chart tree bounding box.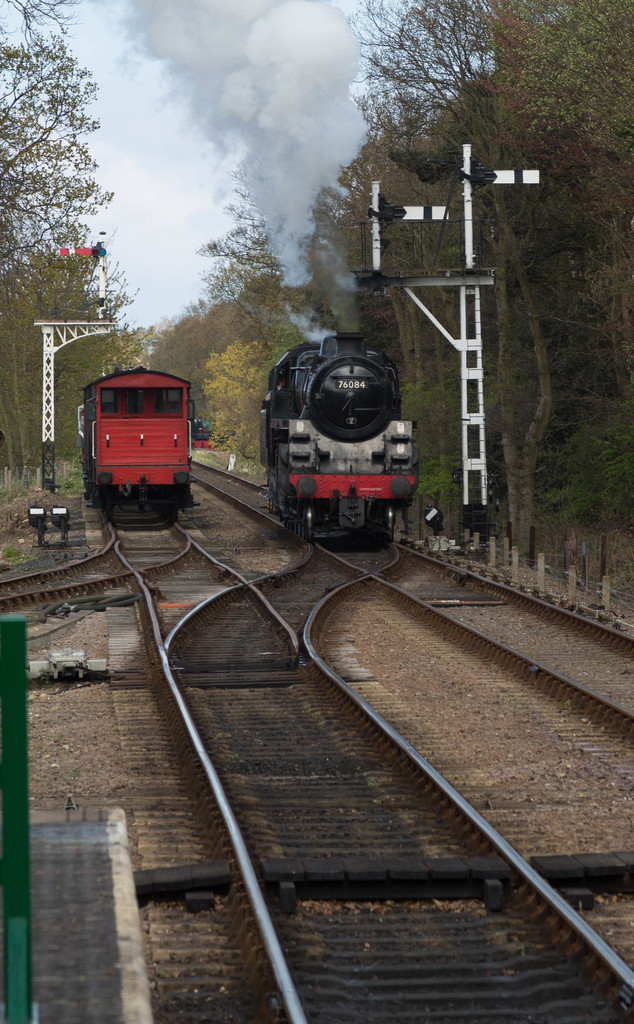
Charted: 11/14/159/394.
